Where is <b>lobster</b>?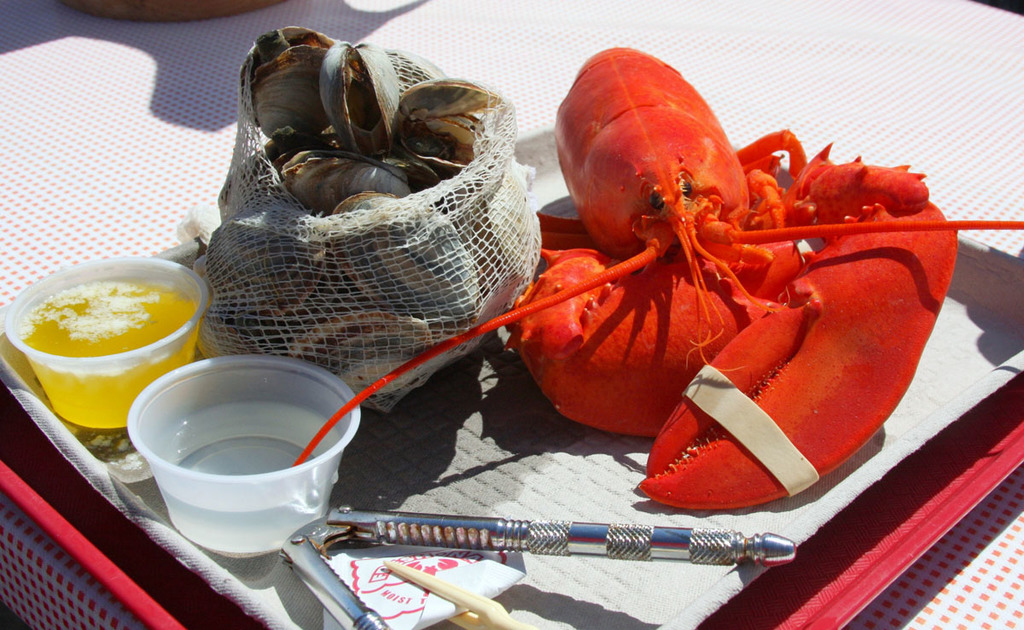
{"left": 291, "top": 45, "right": 1023, "bottom": 467}.
